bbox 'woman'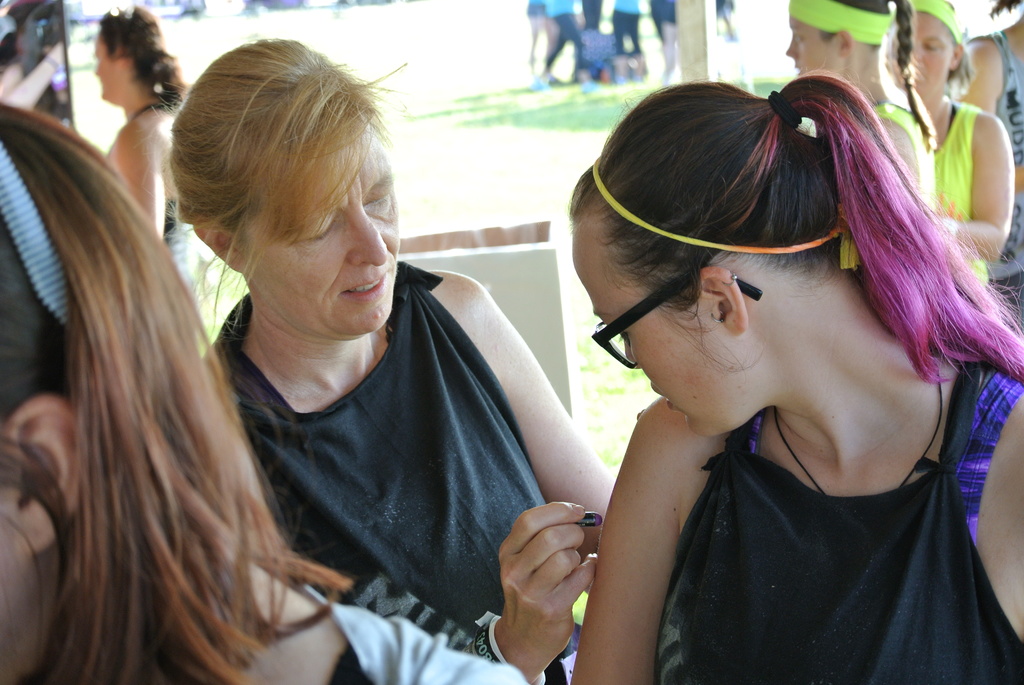
(0,100,531,684)
